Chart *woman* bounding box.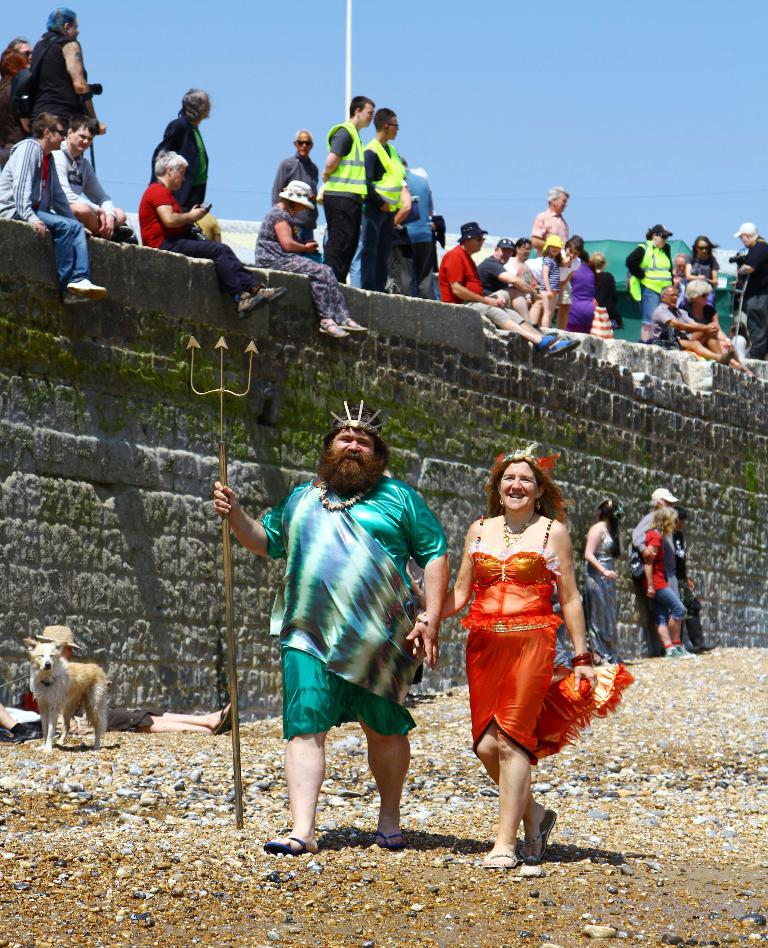
Charted: <region>381, 454, 578, 854</region>.
